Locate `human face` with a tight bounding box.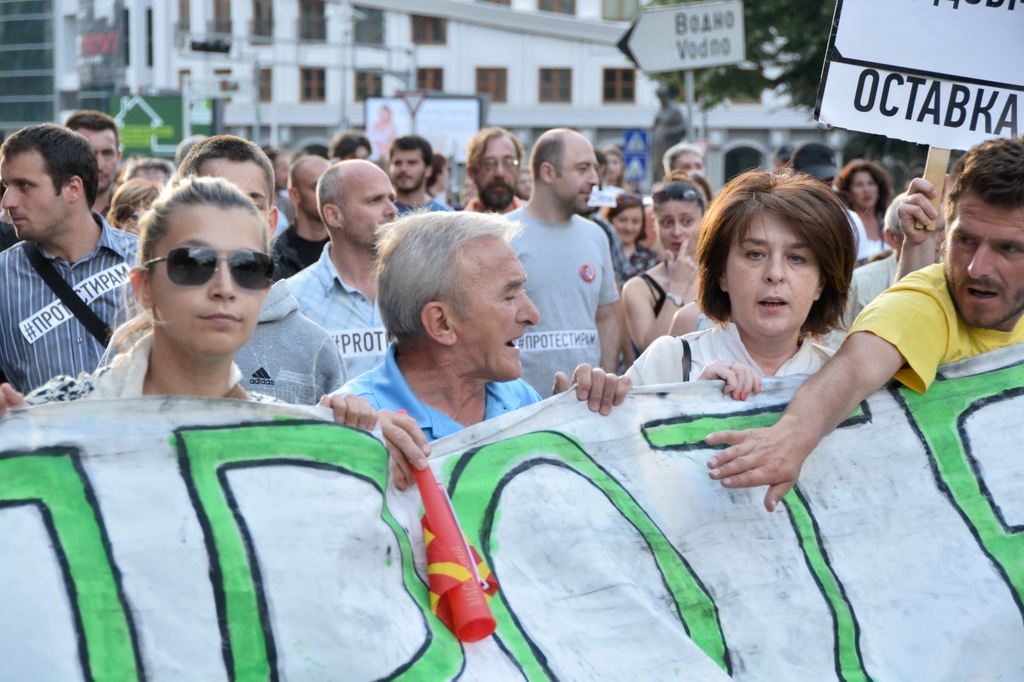
157, 209, 278, 354.
